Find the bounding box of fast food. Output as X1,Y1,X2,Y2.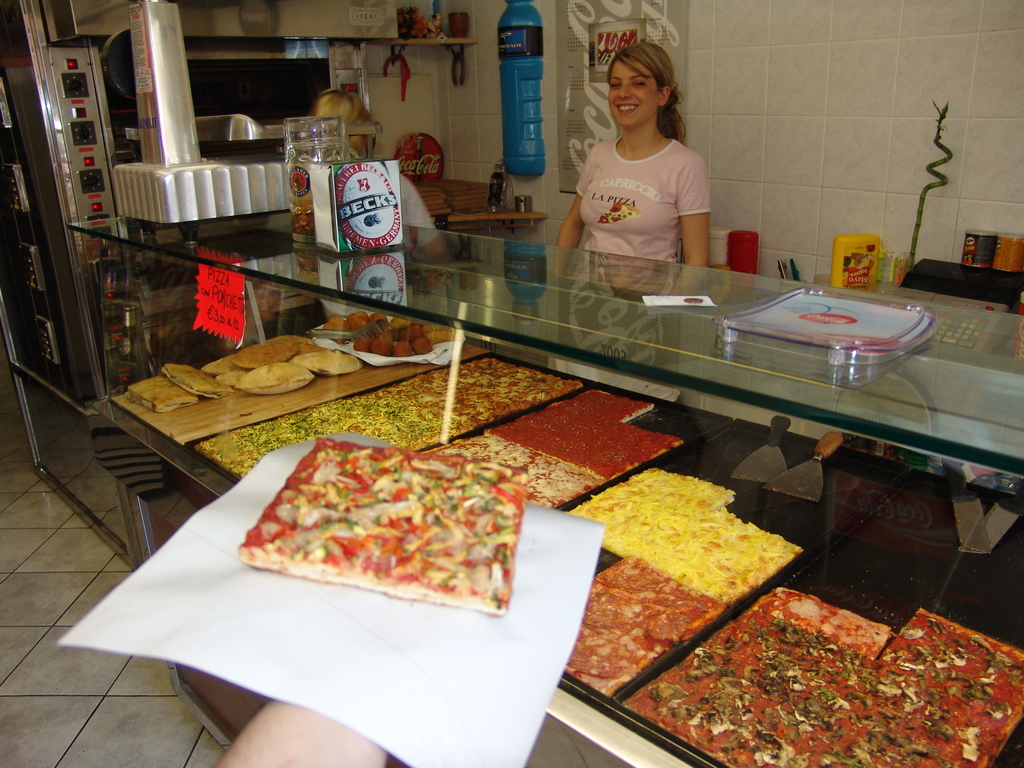
200,353,584,482.
